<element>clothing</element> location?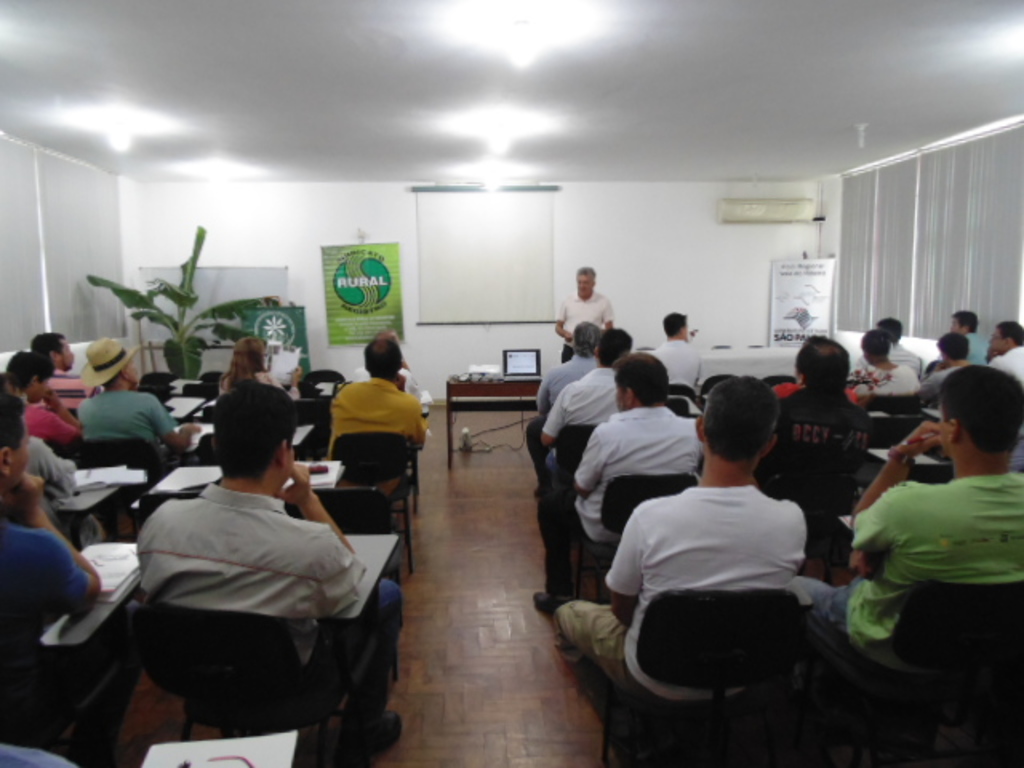
locate(523, 354, 600, 477)
